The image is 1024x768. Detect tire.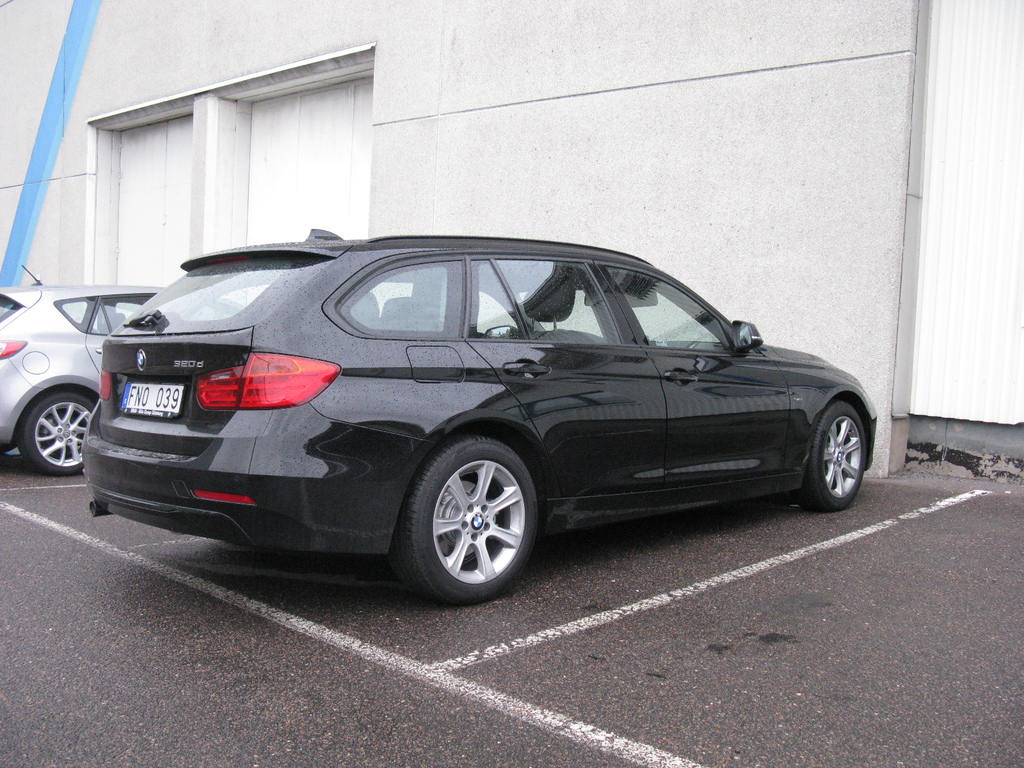
Detection: (left=13, top=395, right=99, bottom=471).
